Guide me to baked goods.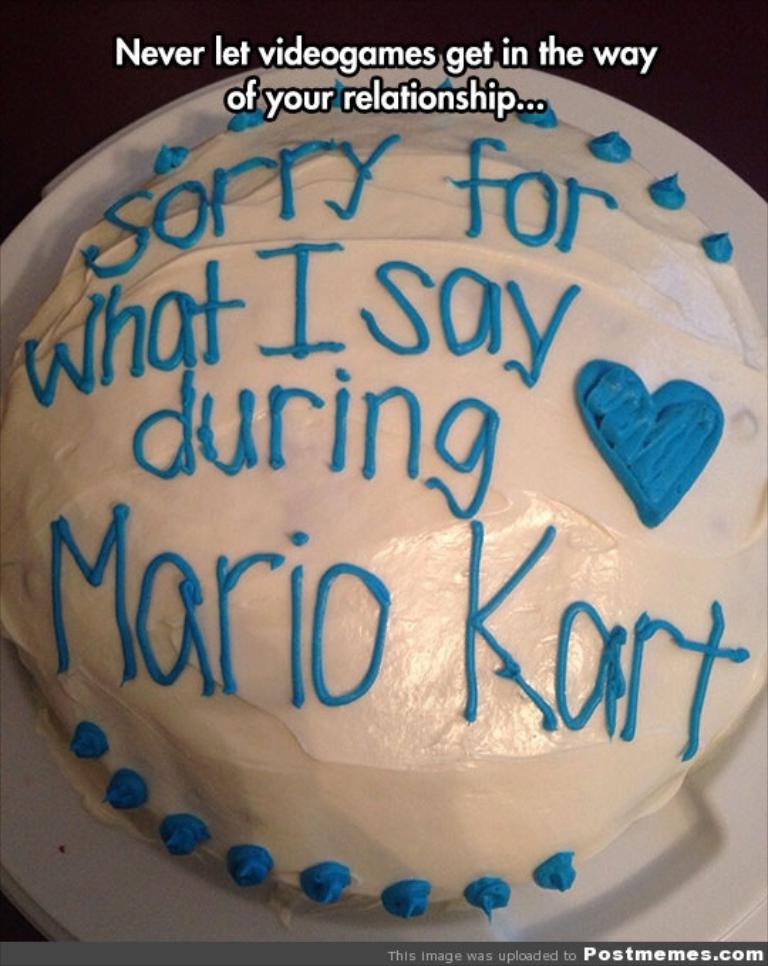
Guidance: region(23, 43, 767, 903).
